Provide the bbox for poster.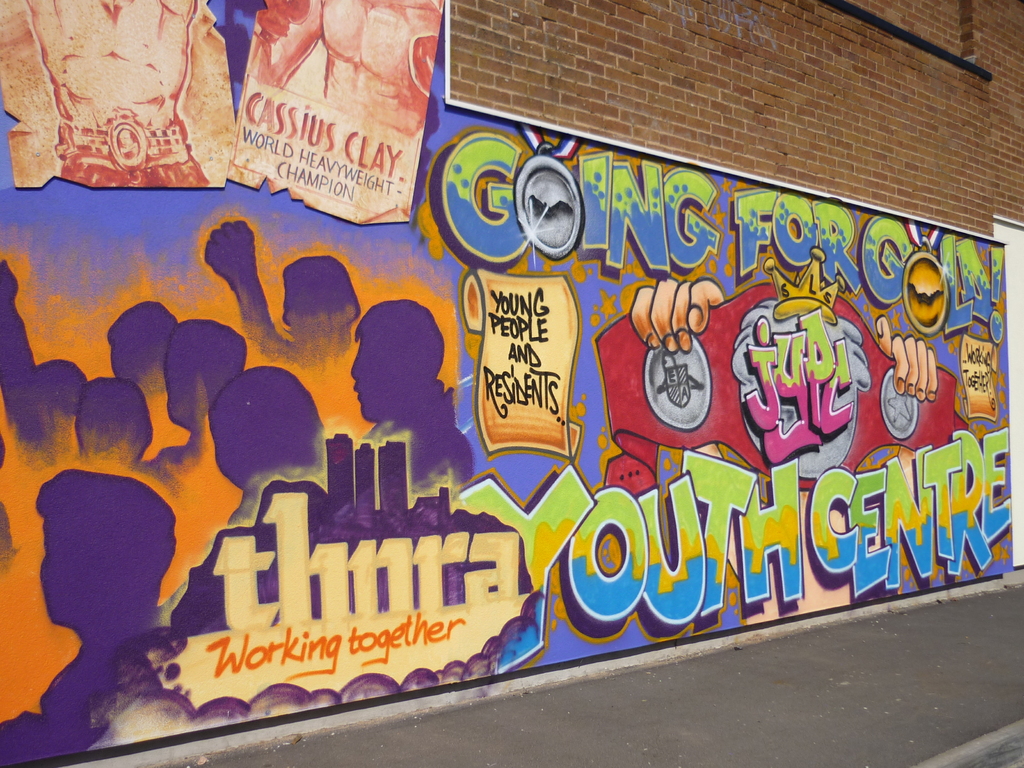
(left=1, top=0, right=1001, bottom=767).
